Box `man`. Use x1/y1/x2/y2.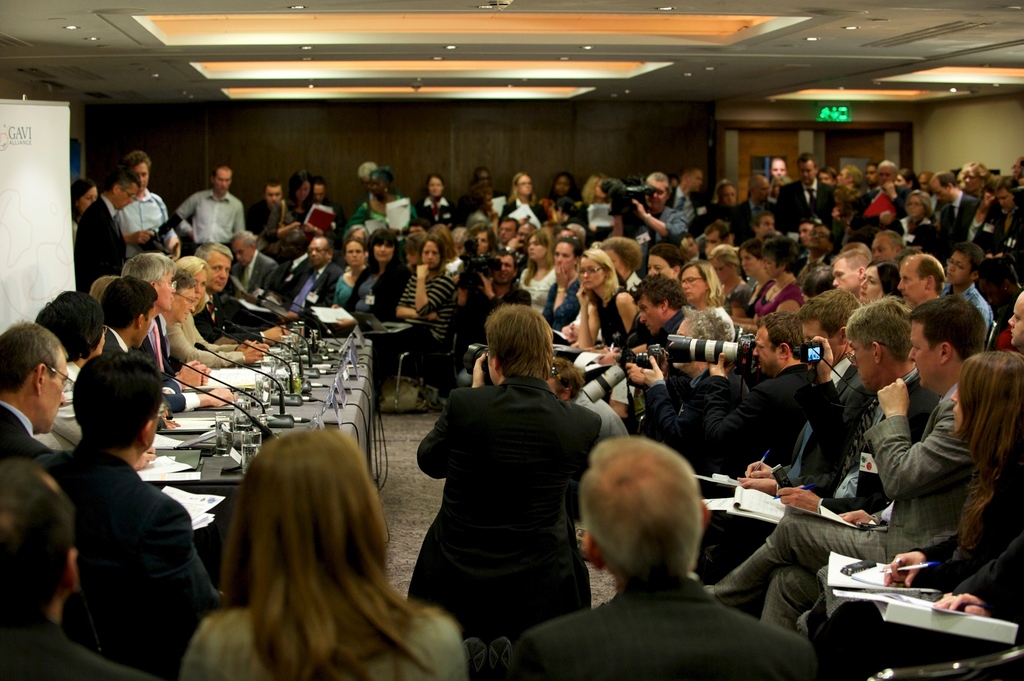
508/440/814/680.
